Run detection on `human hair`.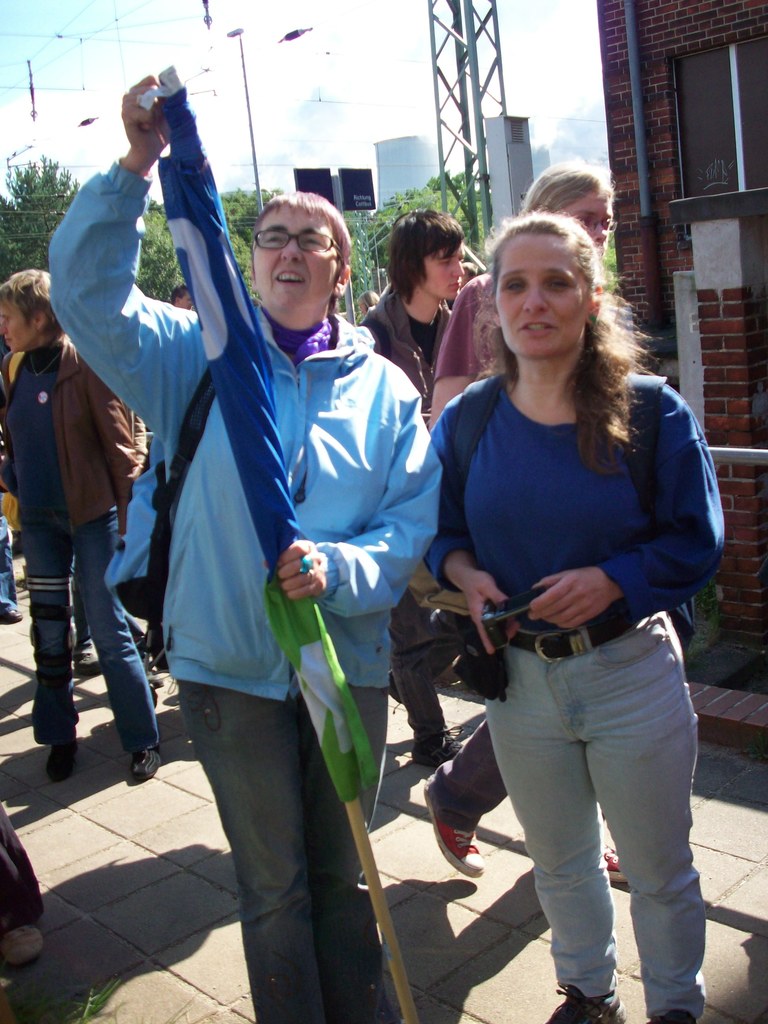
Result: [x1=255, y1=188, x2=353, y2=275].
